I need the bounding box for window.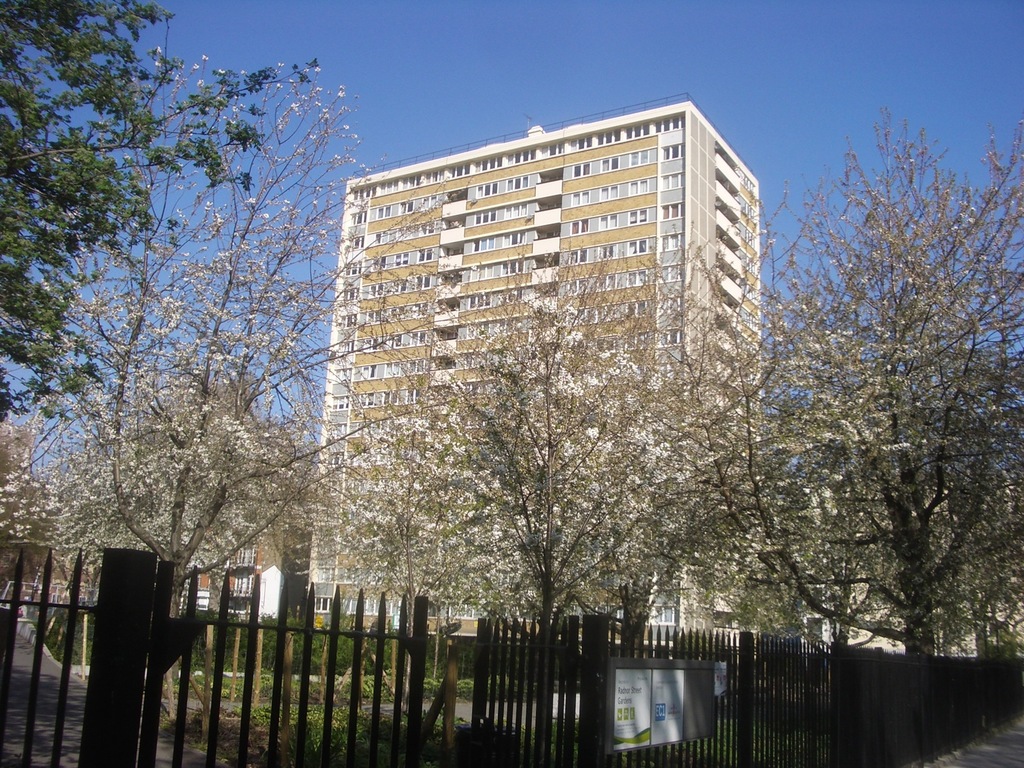
Here it is: 468:289:488:308.
